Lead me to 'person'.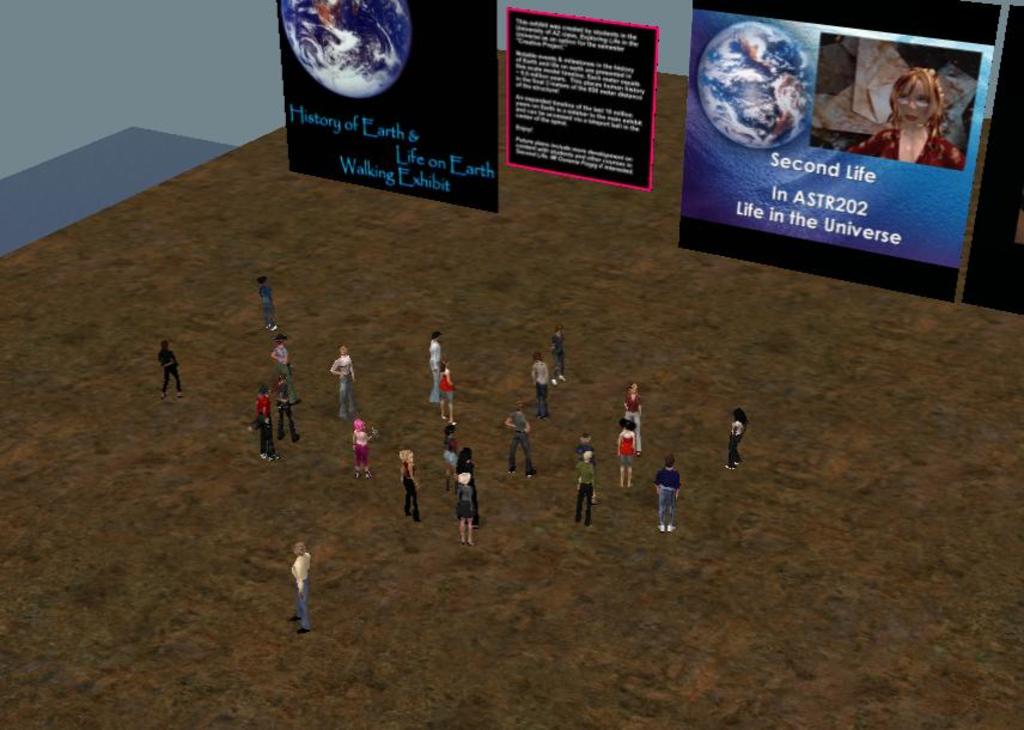
Lead to bbox=(544, 324, 566, 382).
